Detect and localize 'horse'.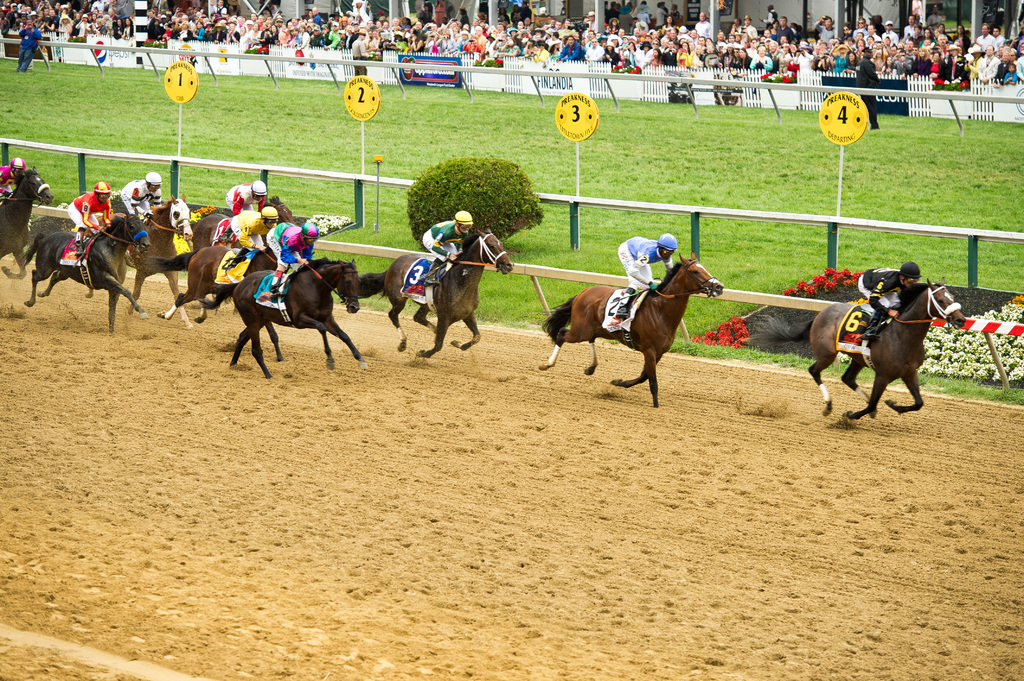
Localized at l=0, t=161, r=56, b=281.
